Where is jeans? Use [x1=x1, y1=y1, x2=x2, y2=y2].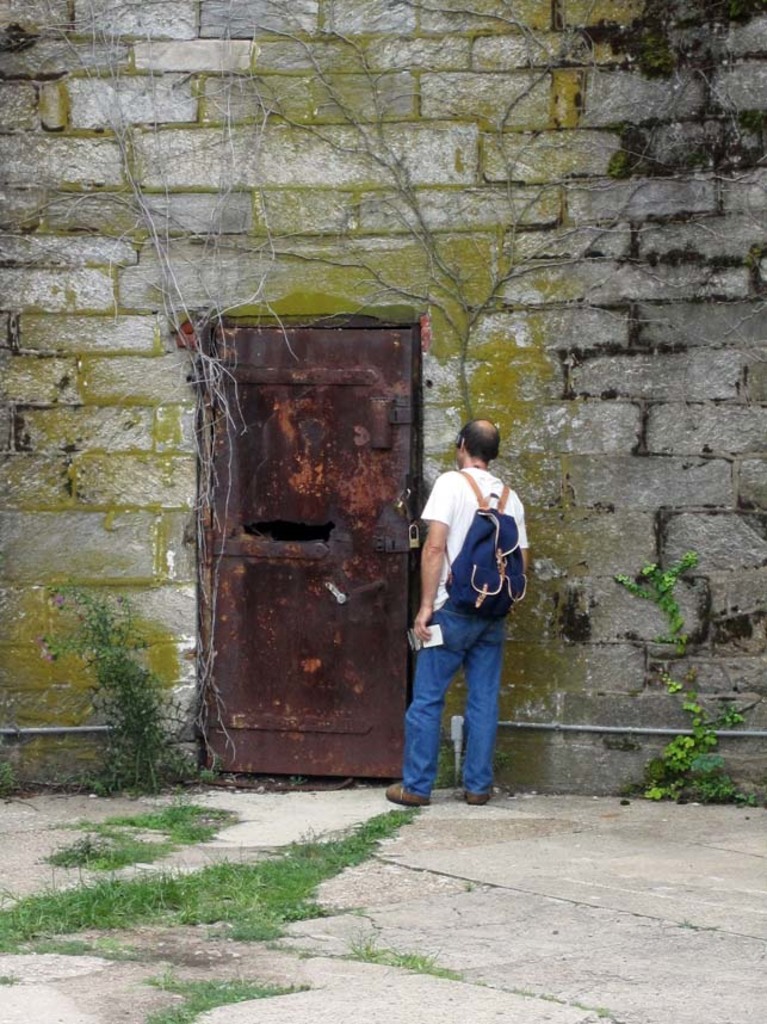
[x1=403, y1=598, x2=515, y2=806].
